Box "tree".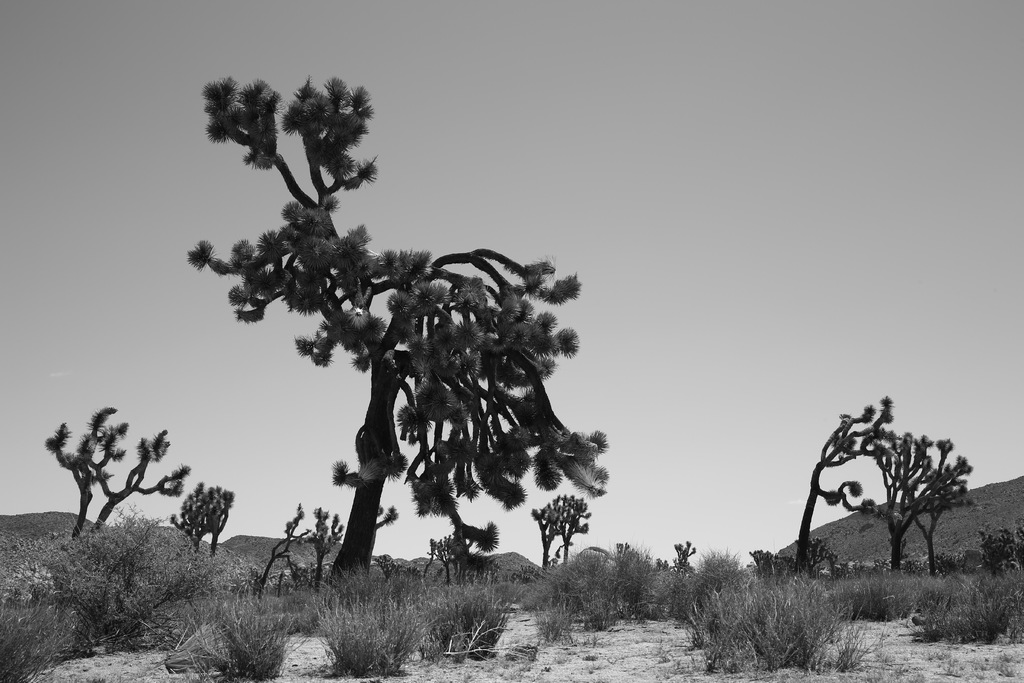
BBox(34, 409, 189, 539).
